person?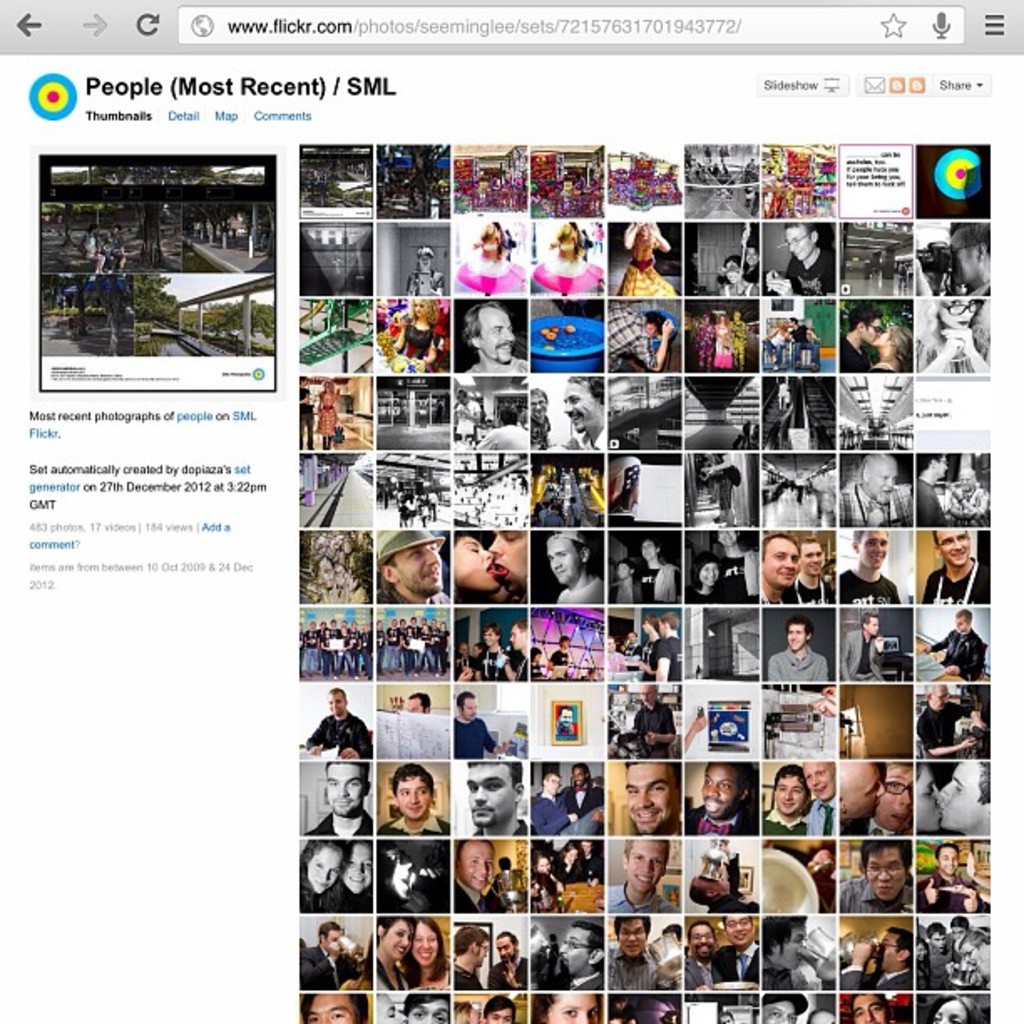
(x1=619, y1=632, x2=643, y2=673)
